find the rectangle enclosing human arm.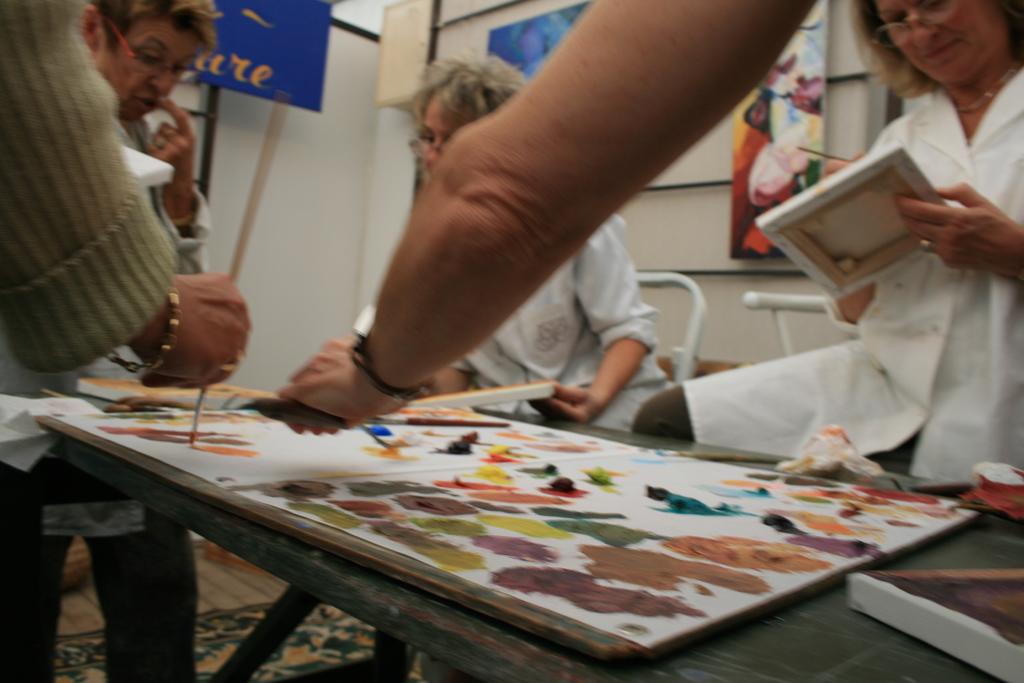
box(884, 180, 1022, 289).
